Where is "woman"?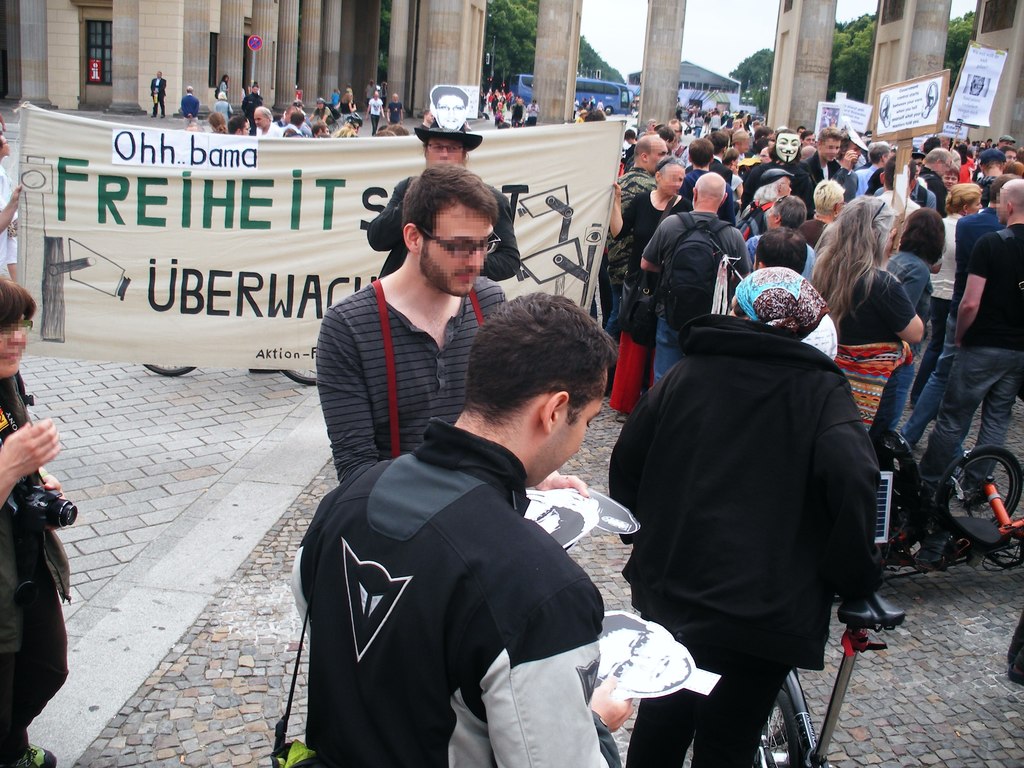
810, 195, 922, 419.
